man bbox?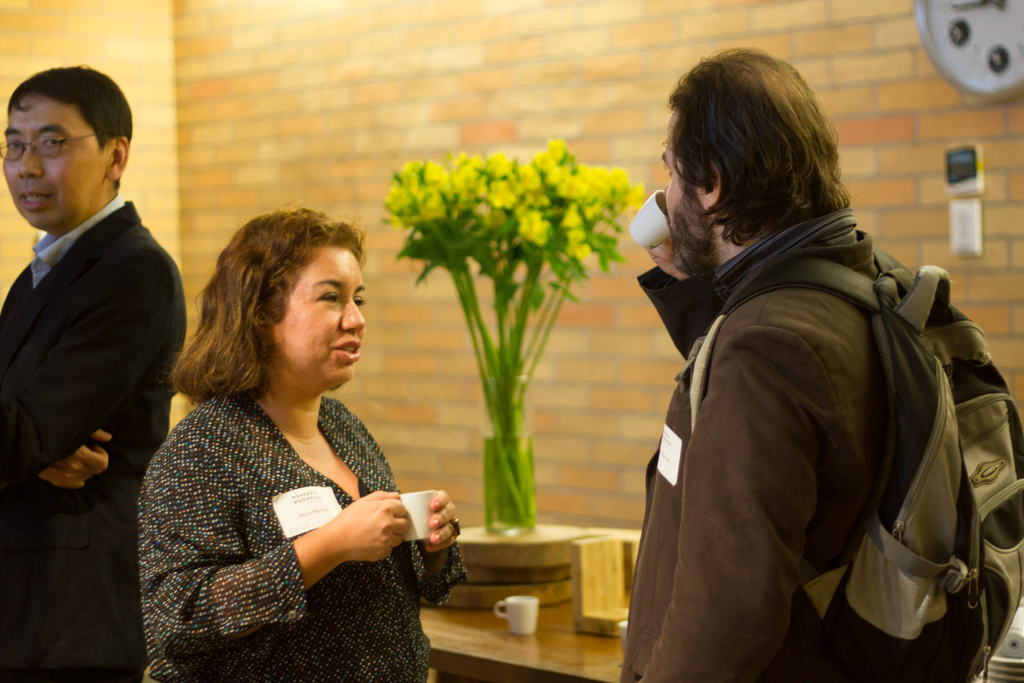
rect(619, 42, 920, 682)
